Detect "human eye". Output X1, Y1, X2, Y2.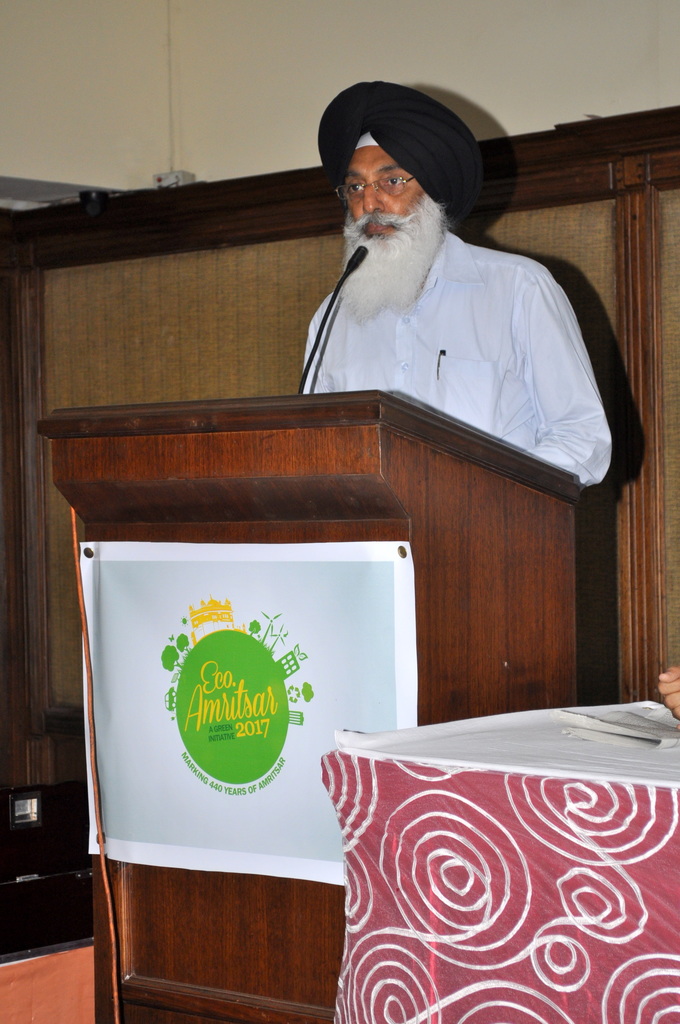
383, 172, 406, 189.
